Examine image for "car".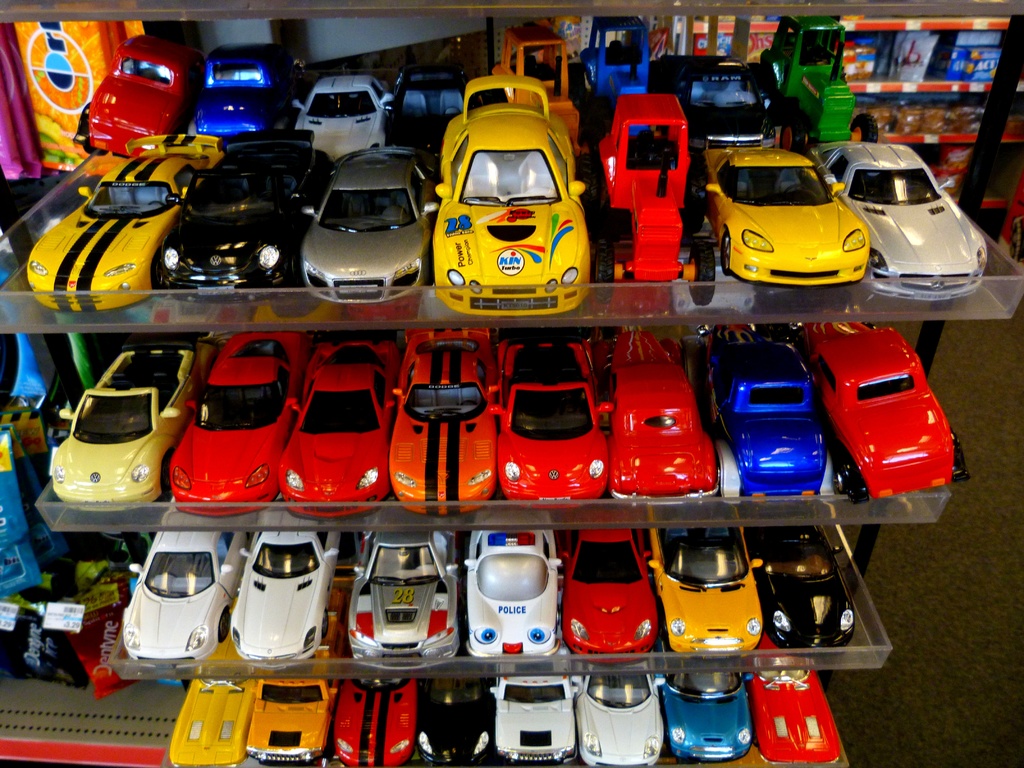
Examination result: select_region(67, 33, 199, 161).
